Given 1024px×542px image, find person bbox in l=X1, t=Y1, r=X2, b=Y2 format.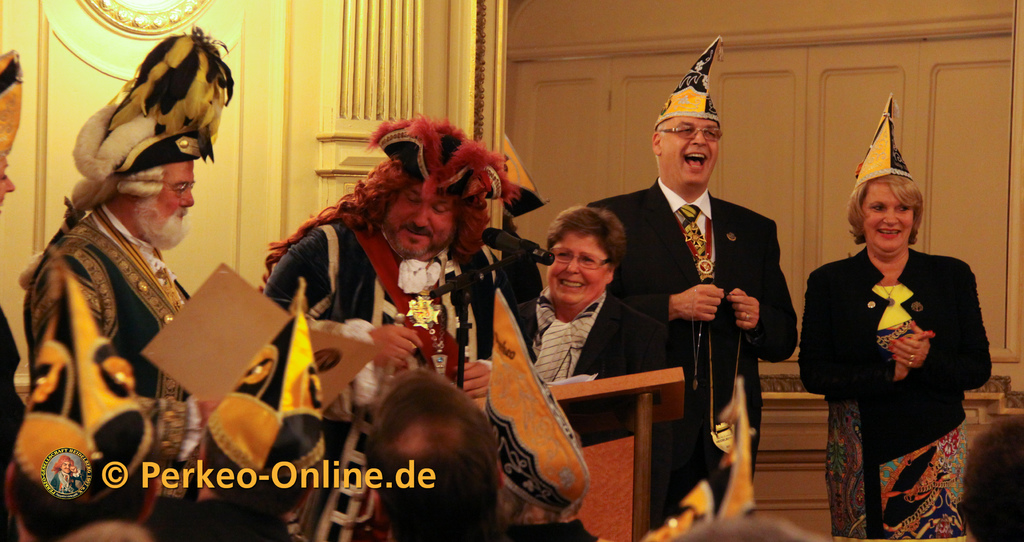
l=174, t=277, r=335, b=541.
